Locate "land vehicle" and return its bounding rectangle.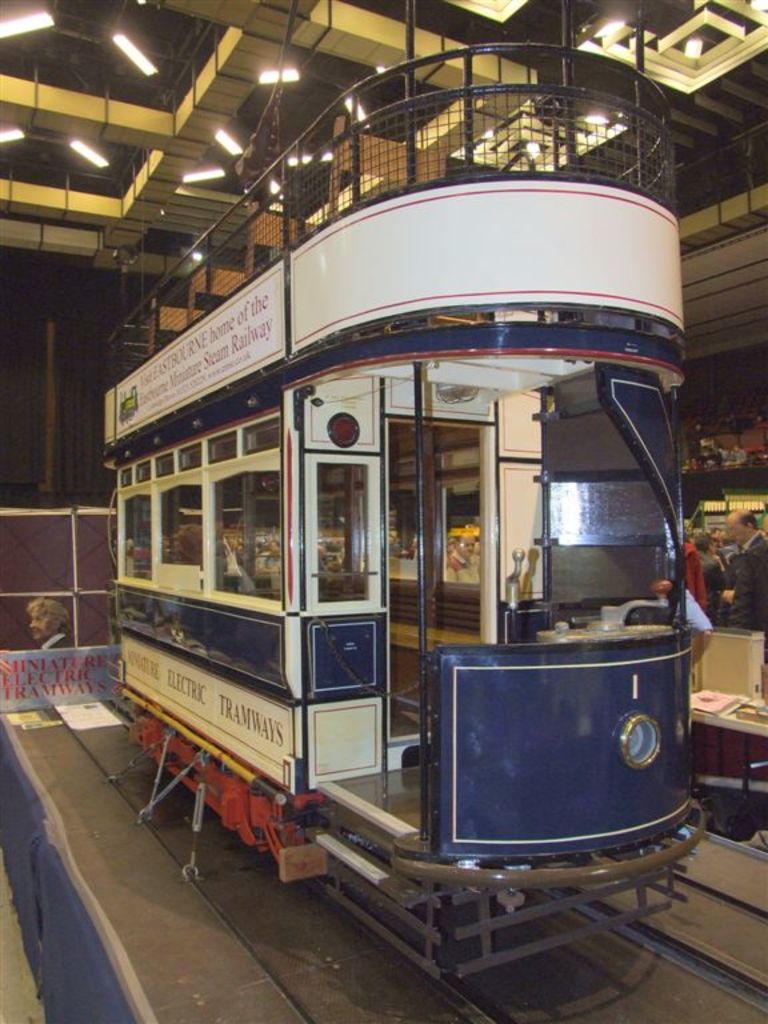
{"x1": 111, "y1": 125, "x2": 717, "y2": 989}.
